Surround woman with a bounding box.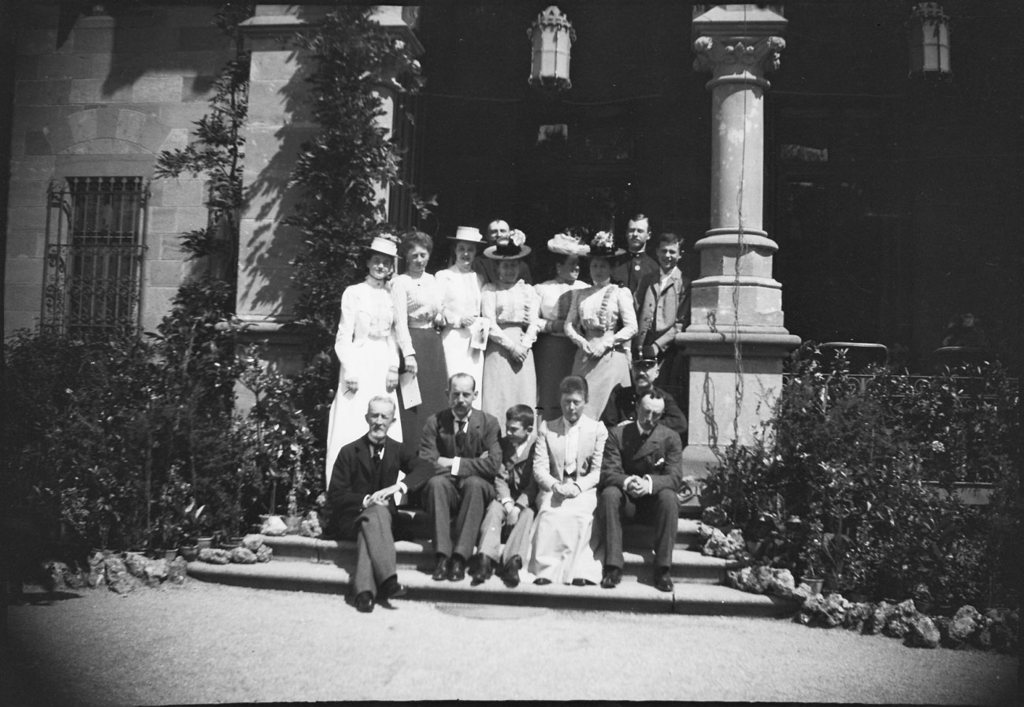
left=518, top=374, right=607, bottom=583.
